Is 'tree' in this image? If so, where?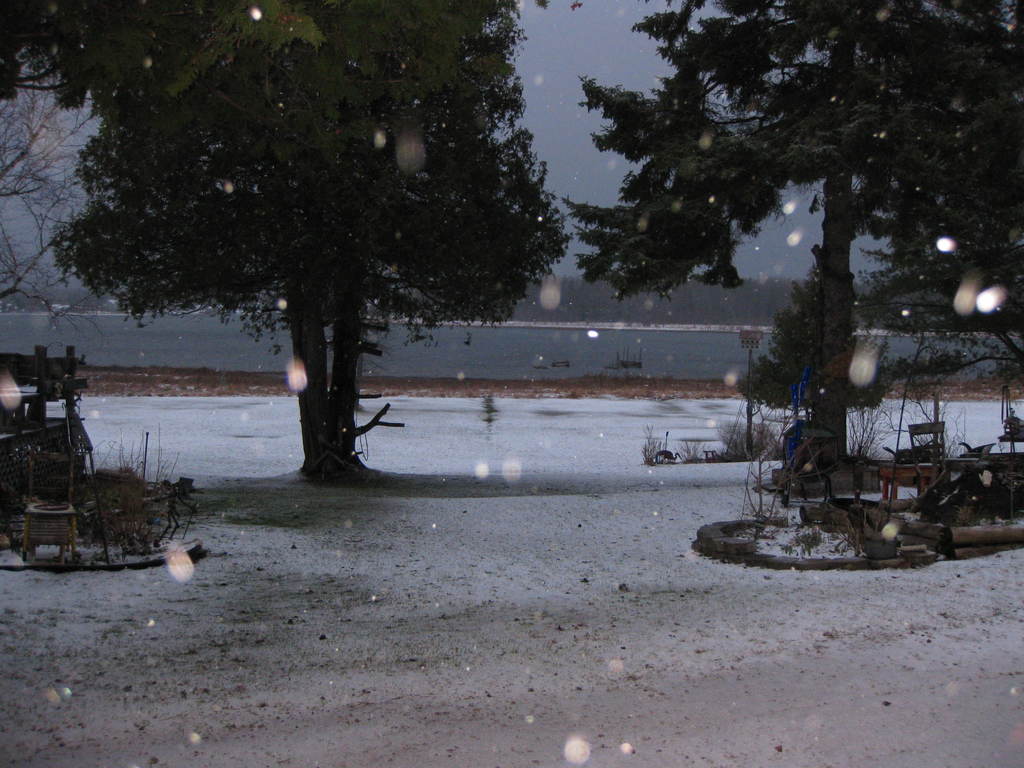
Yes, at (60,35,587,460).
